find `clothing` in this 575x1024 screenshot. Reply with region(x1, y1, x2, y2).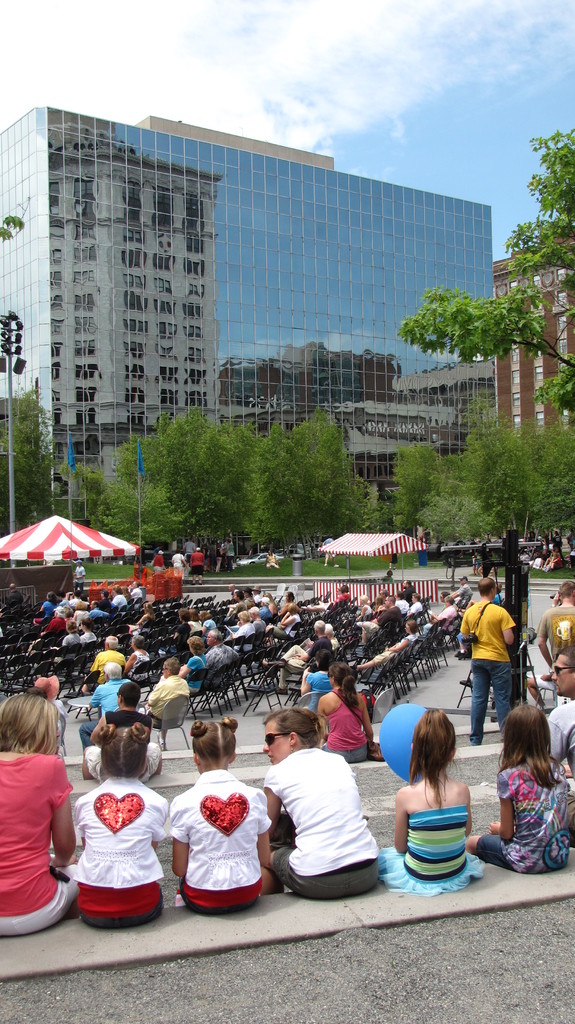
region(314, 589, 348, 611).
